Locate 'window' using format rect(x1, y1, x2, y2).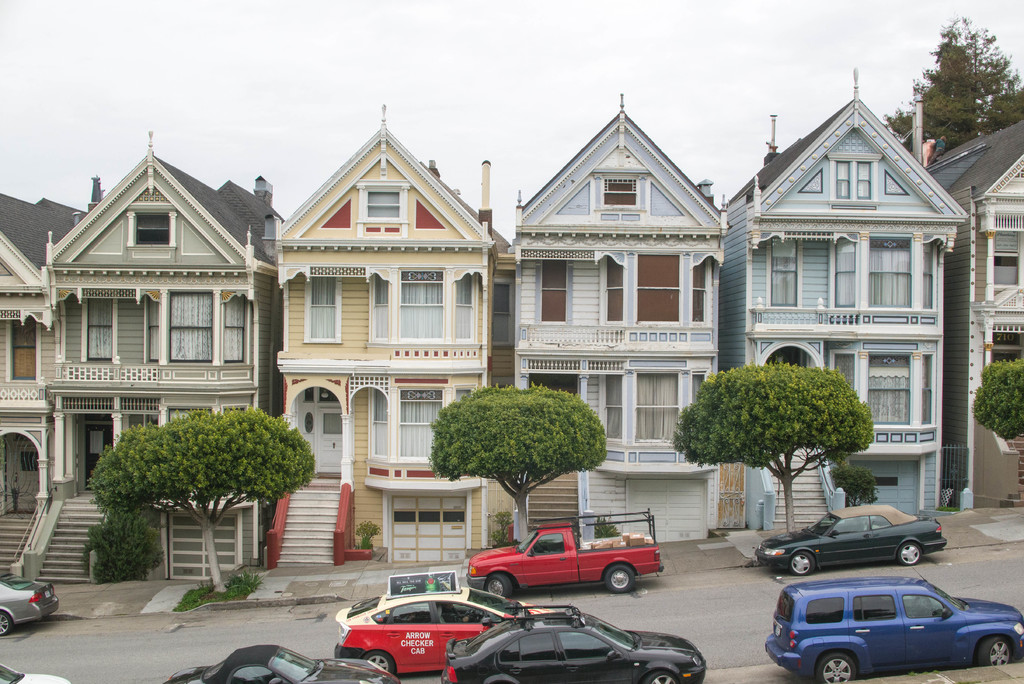
rect(641, 250, 707, 328).
